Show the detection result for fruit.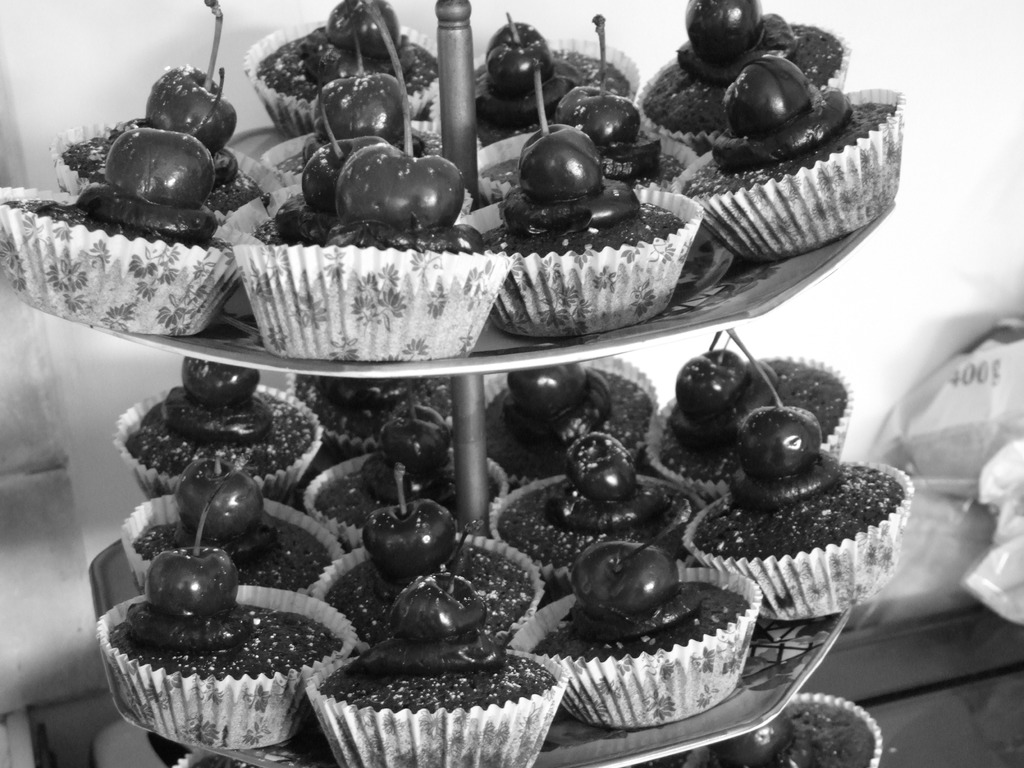
{"left": 389, "top": 573, "right": 487, "bottom": 647}.
